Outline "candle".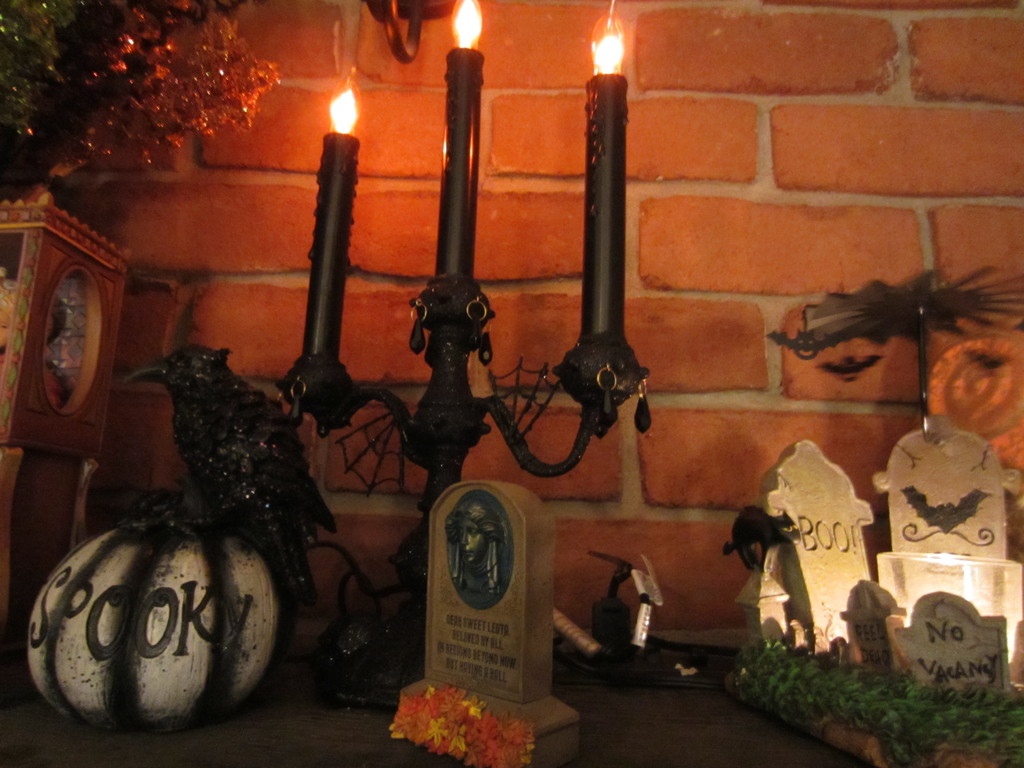
Outline: 300 69 355 364.
